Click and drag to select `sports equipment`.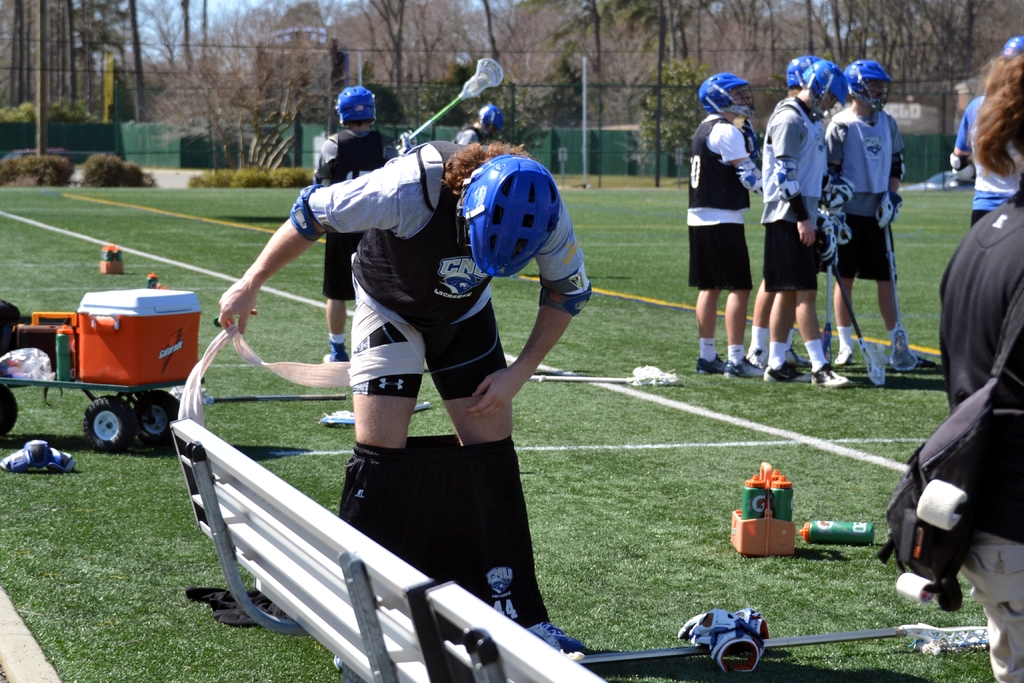
Selection: select_region(774, 156, 802, 205).
